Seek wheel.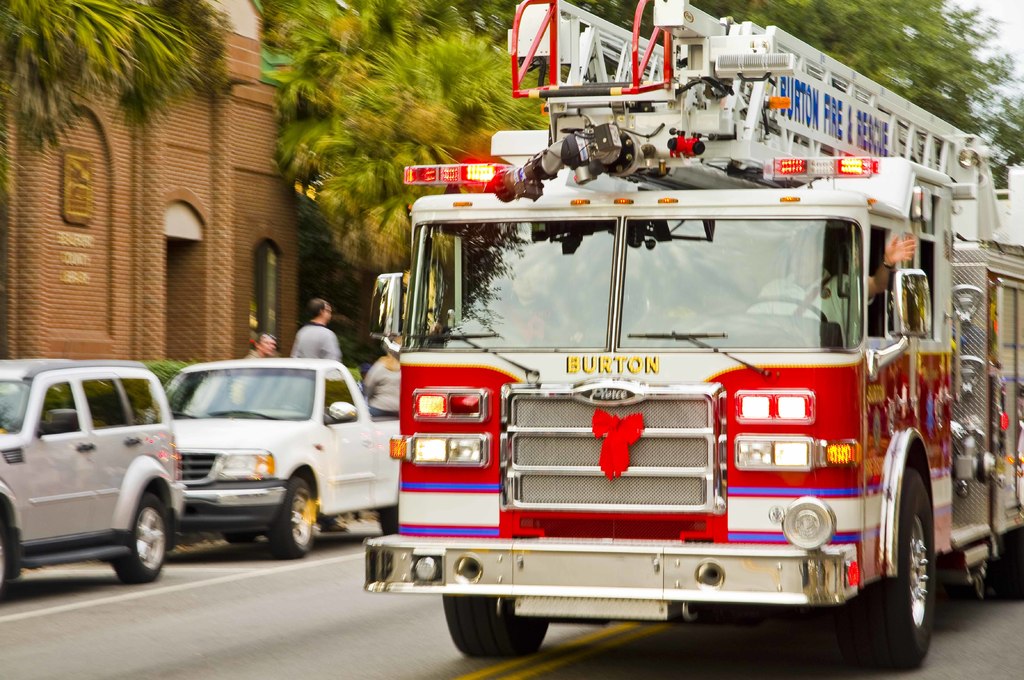
l=837, t=467, r=937, b=668.
